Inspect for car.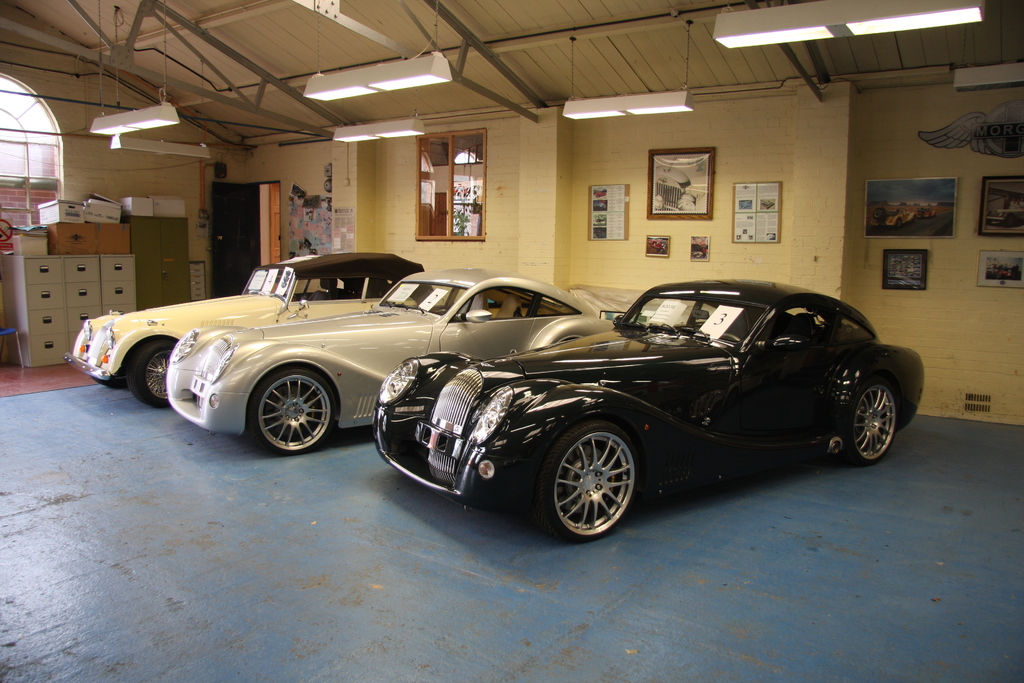
Inspection: detection(596, 190, 606, 196).
